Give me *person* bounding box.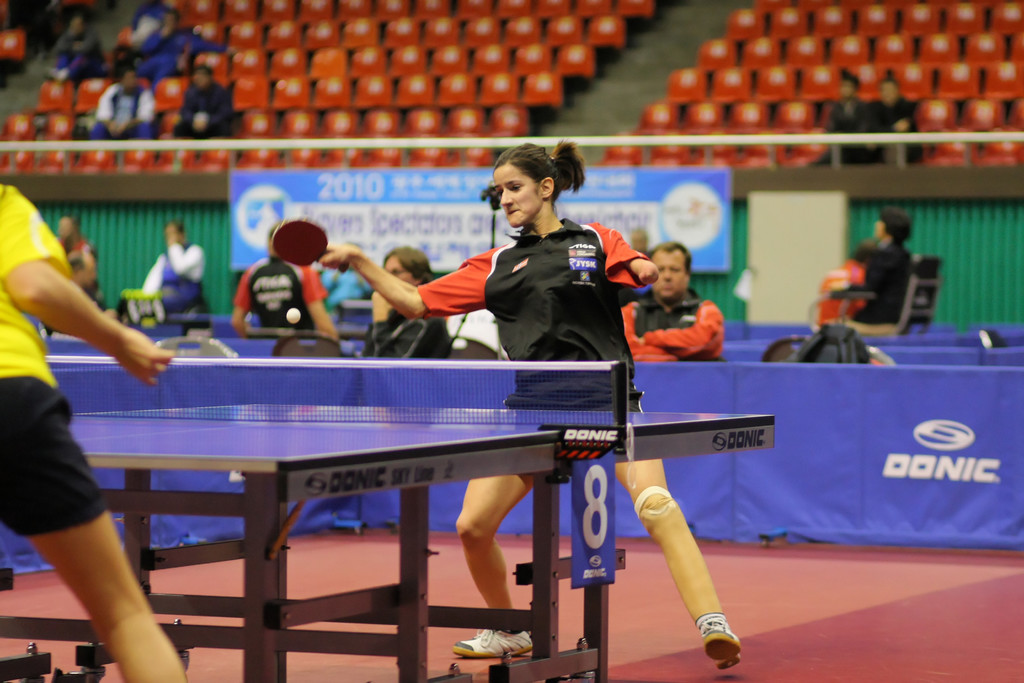
[left=359, top=241, right=461, bottom=375].
